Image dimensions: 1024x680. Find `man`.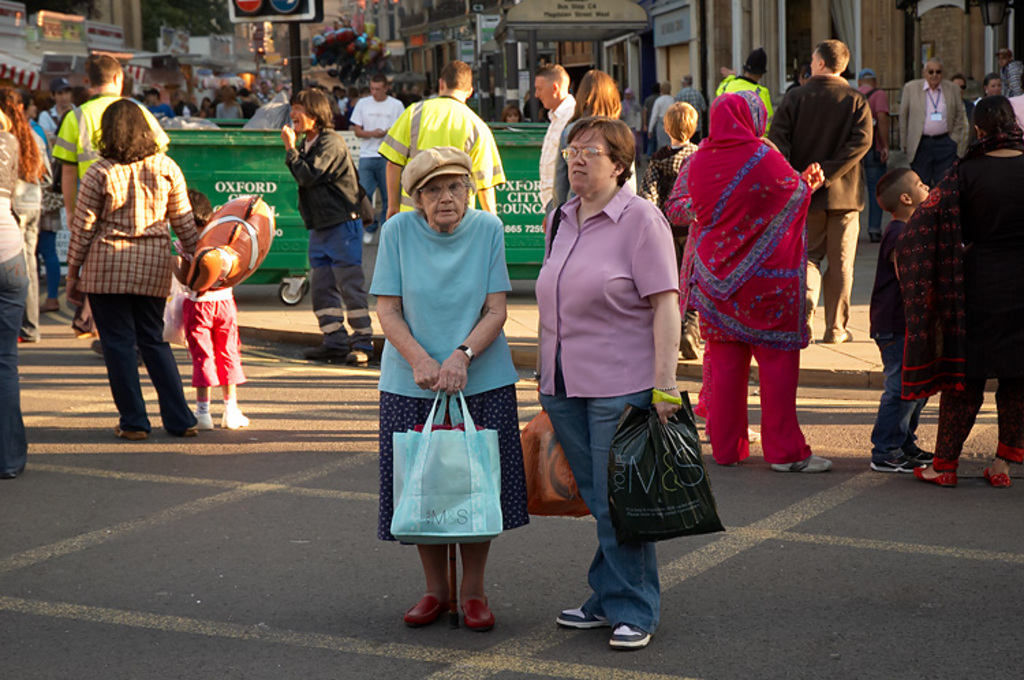
677:70:715:143.
